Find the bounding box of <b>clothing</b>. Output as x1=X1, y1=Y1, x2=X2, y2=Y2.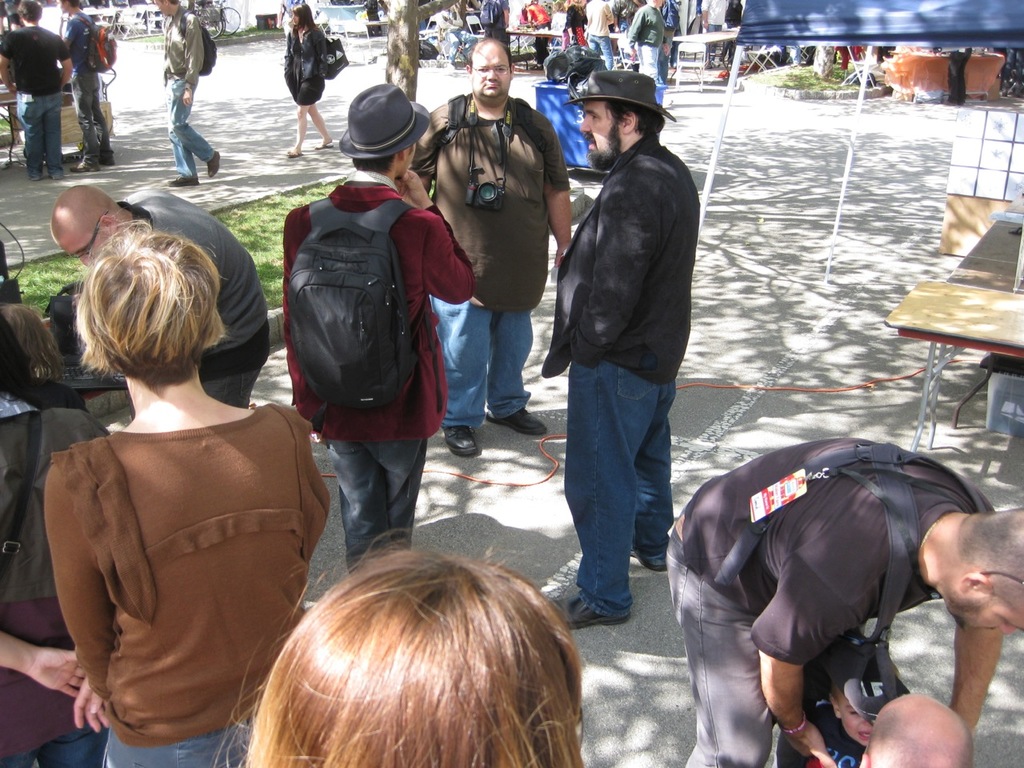
x1=670, y1=434, x2=996, y2=654.
